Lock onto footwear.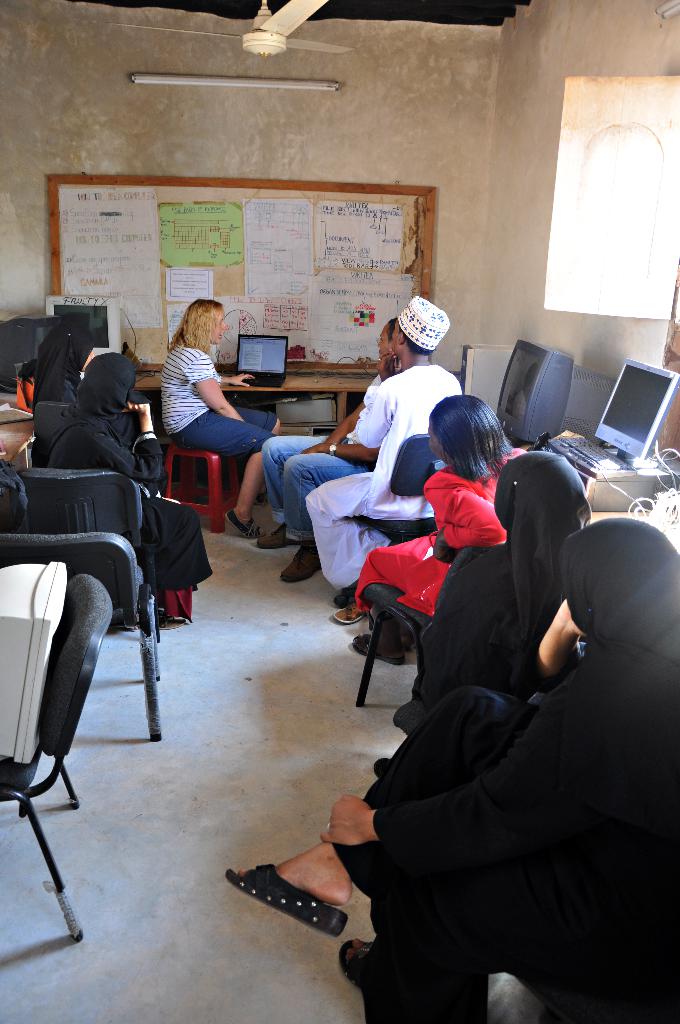
Locked: (226, 511, 263, 541).
